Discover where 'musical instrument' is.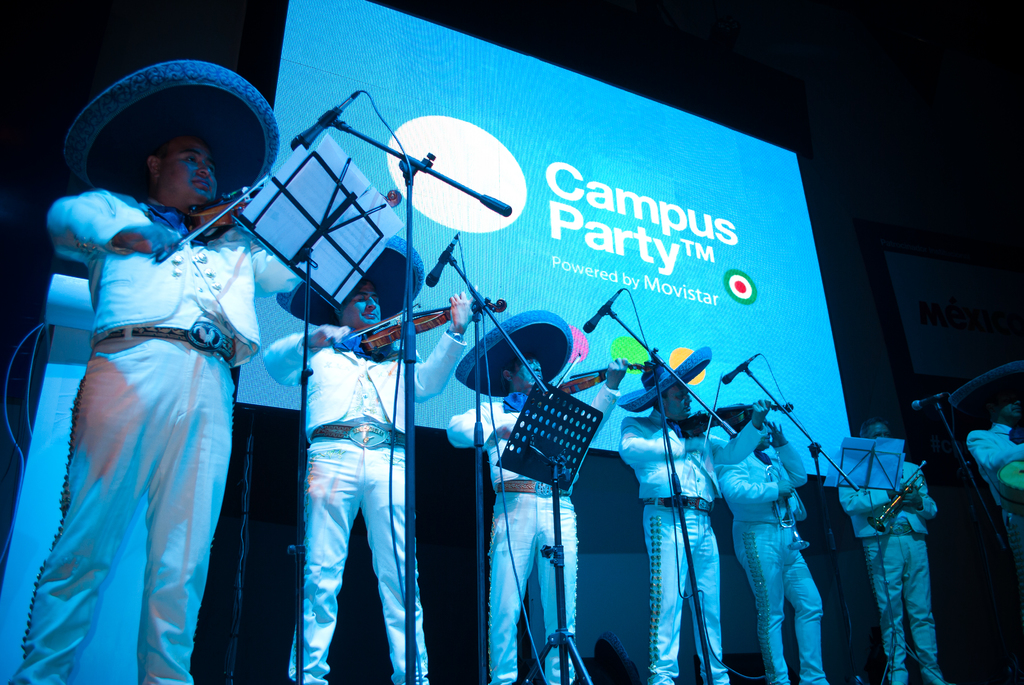
Discovered at [left=549, top=350, right=656, bottom=406].
